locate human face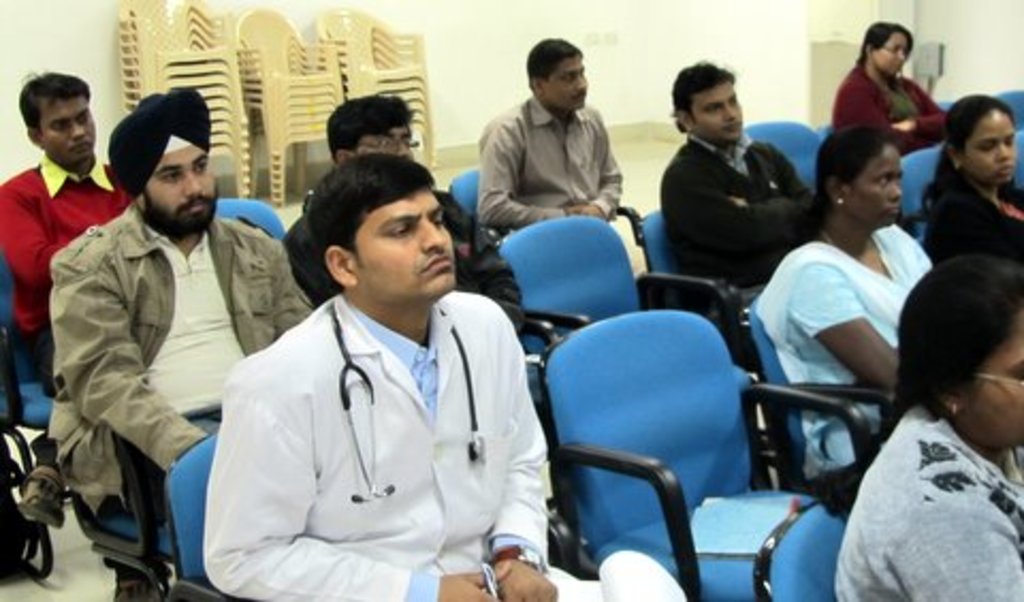
<region>139, 143, 215, 235</region>
